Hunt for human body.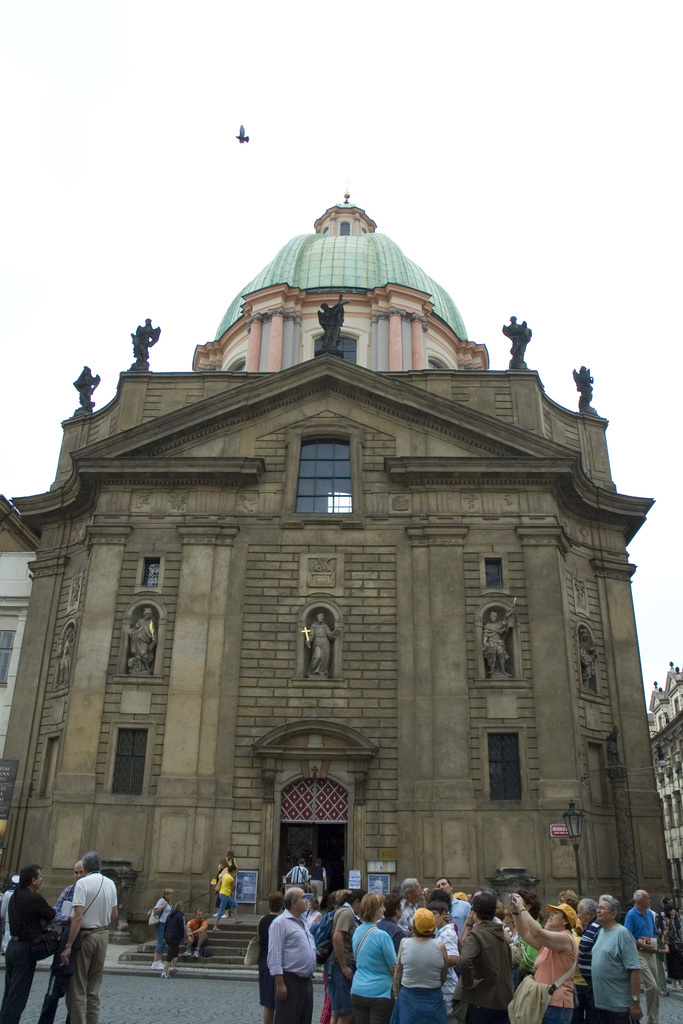
Hunted down at locate(270, 905, 318, 1023).
